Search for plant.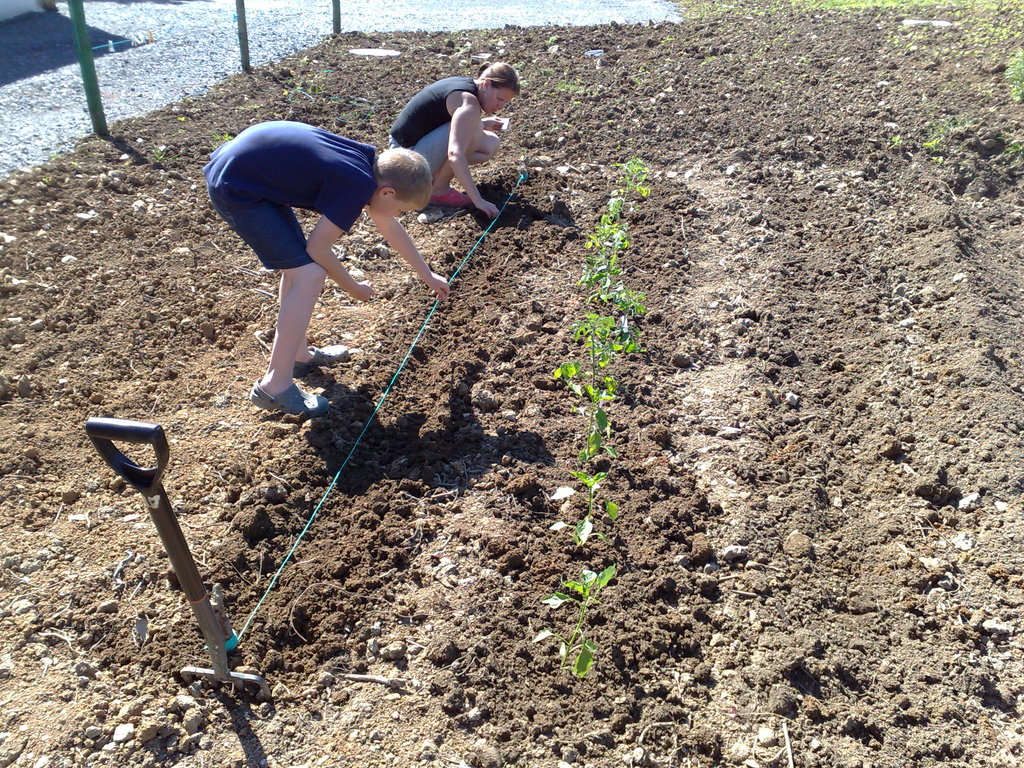
Found at x1=570 y1=257 x2=632 y2=299.
